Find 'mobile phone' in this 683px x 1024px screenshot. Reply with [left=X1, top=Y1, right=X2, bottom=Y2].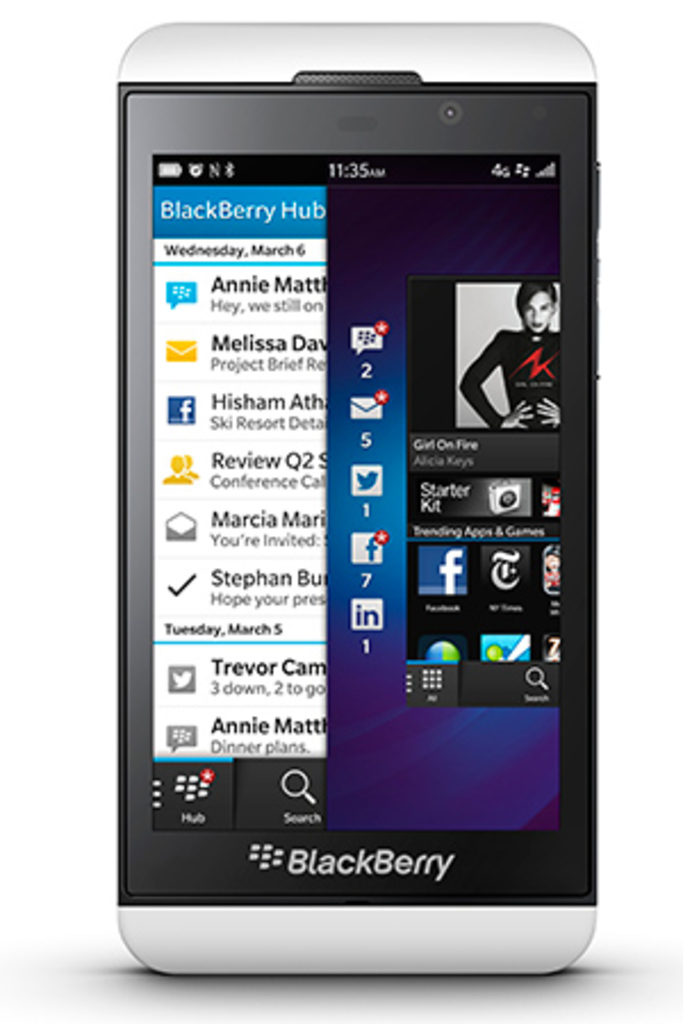
[left=116, top=18, right=596, bottom=983].
